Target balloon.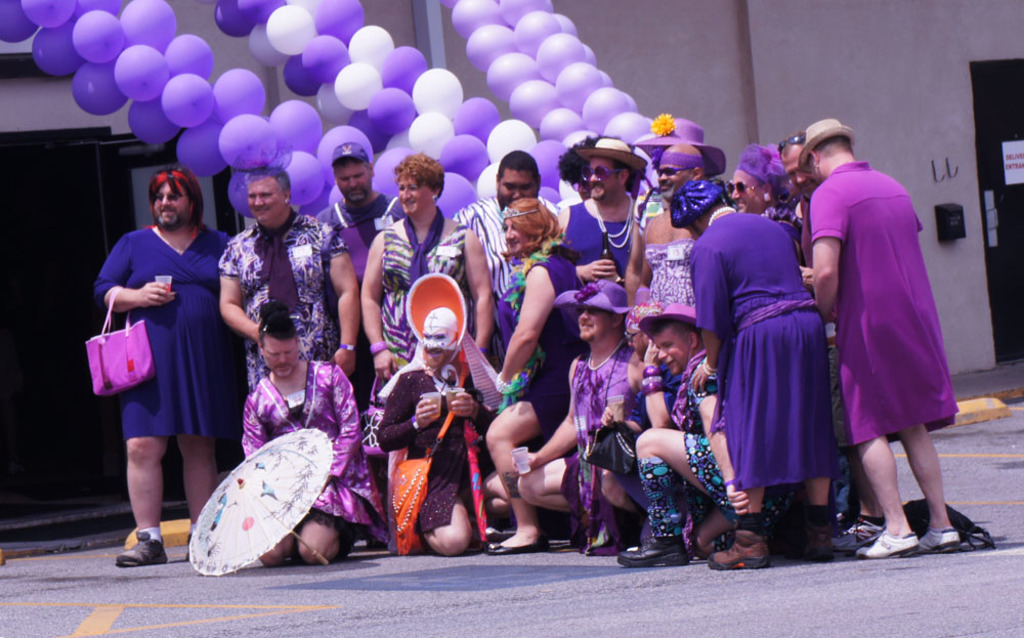
Target region: 274:151:324:207.
